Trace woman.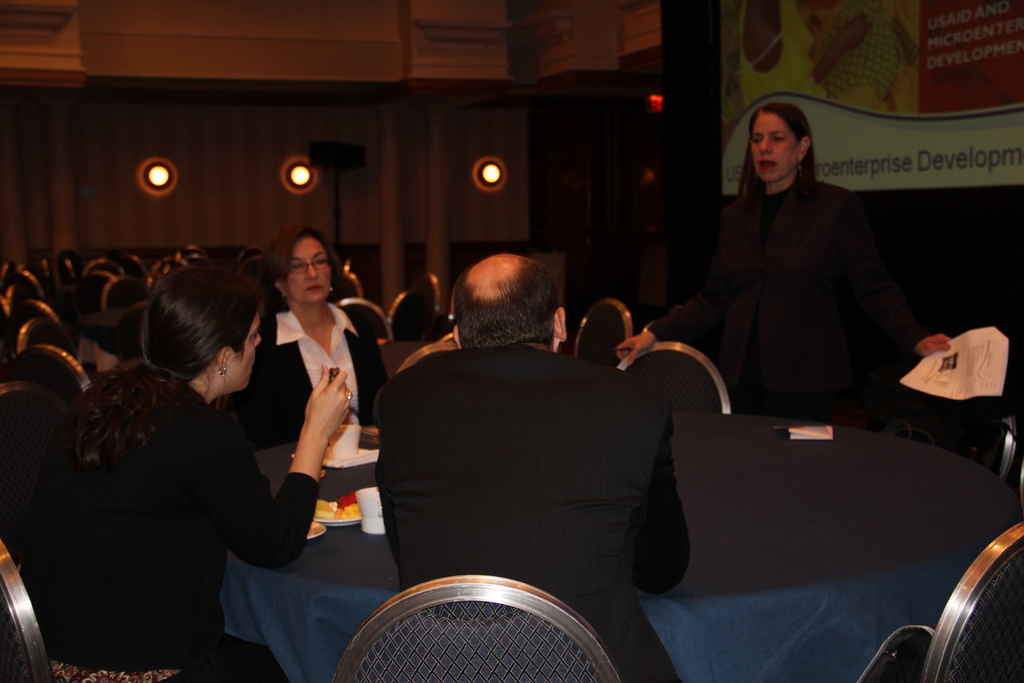
Traced to crop(44, 264, 310, 682).
